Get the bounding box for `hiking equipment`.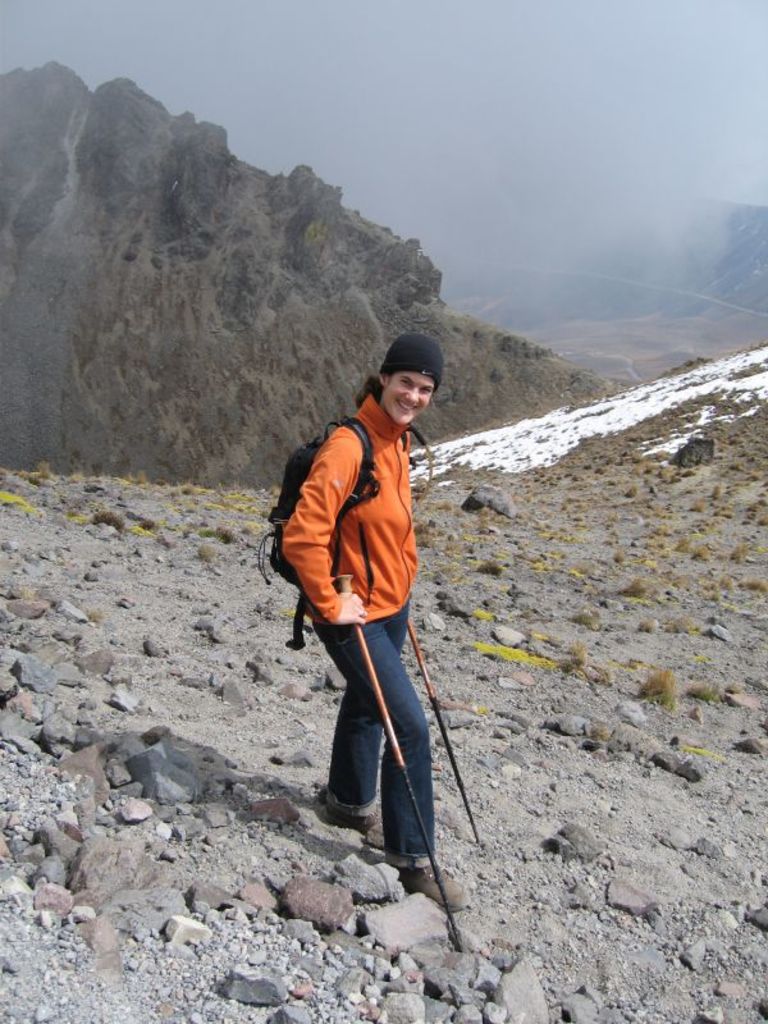
[251, 421, 439, 654].
